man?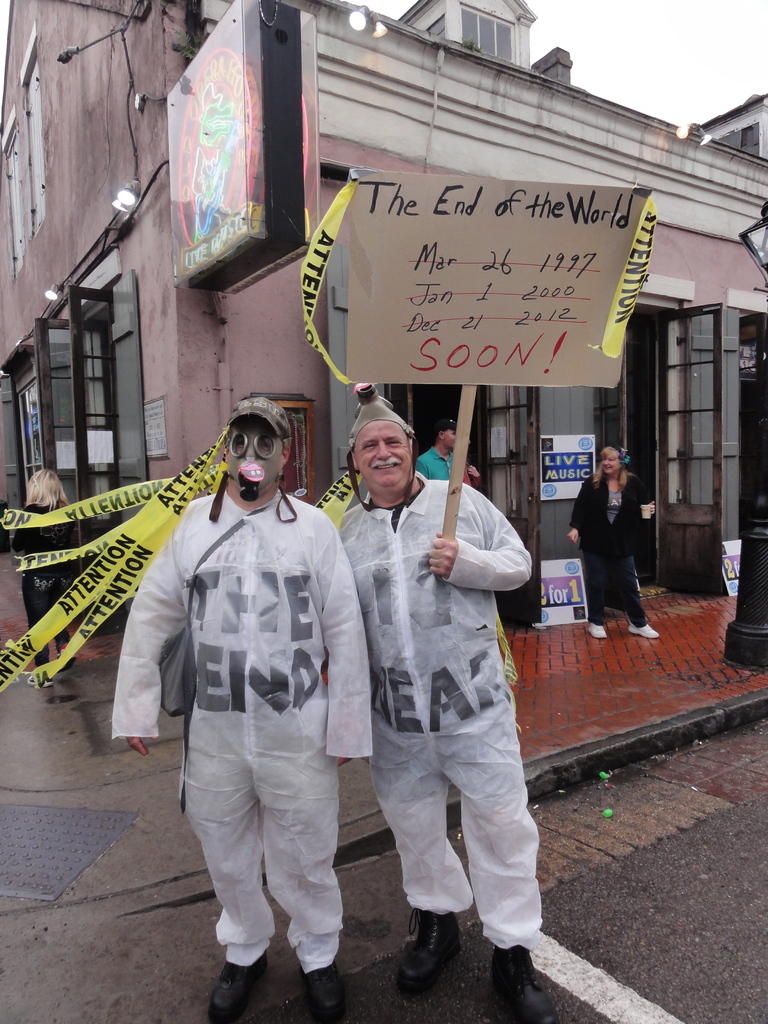
x1=109 y1=389 x2=378 y2=1023
